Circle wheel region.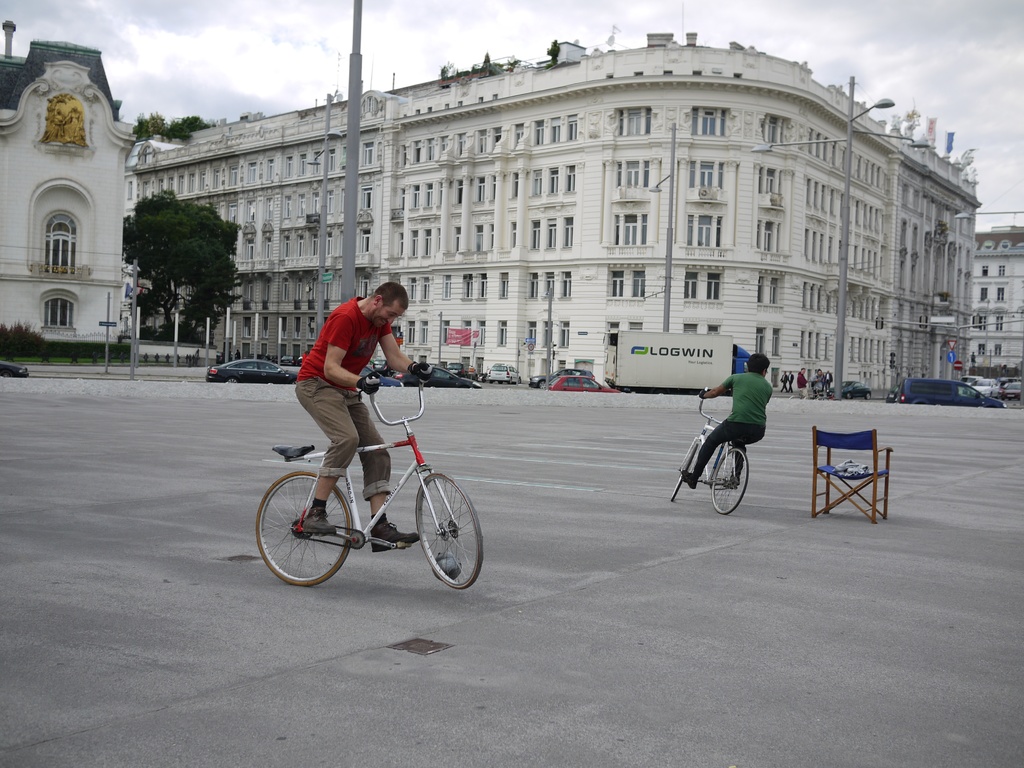
Region: detection(388, 383, 397, 387).
